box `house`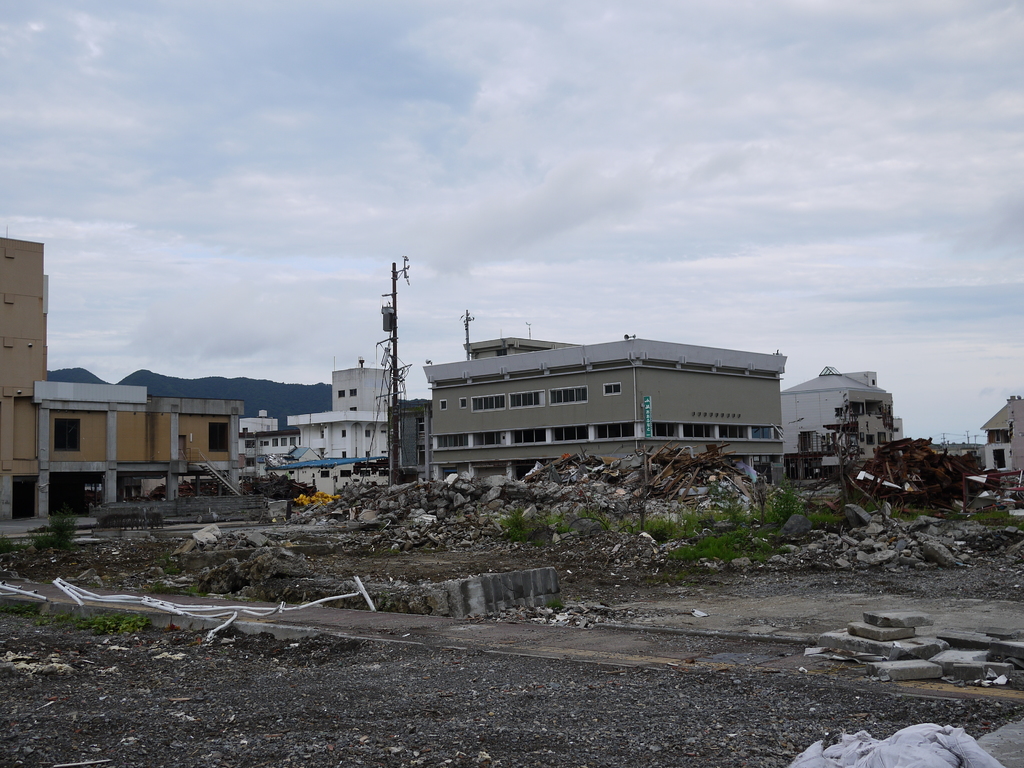
rect(235, 351, 400, 491)
